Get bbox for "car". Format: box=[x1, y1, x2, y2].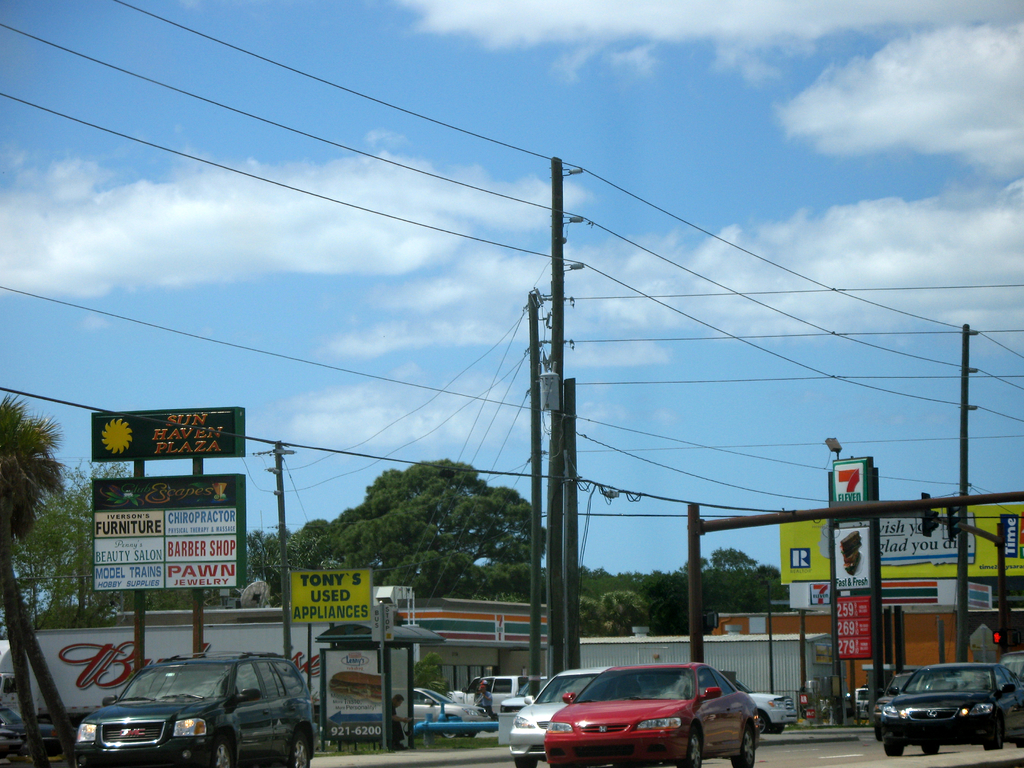
box=[472, 676, 538, 722].
